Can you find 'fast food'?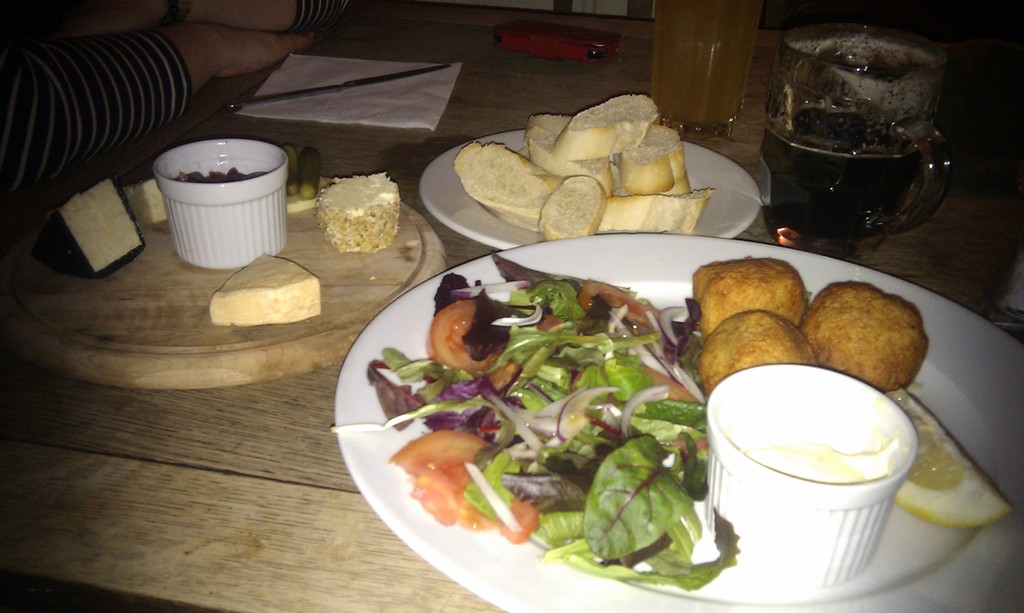
Yes, bounding box: Rect(550, 91, 661, 156).
